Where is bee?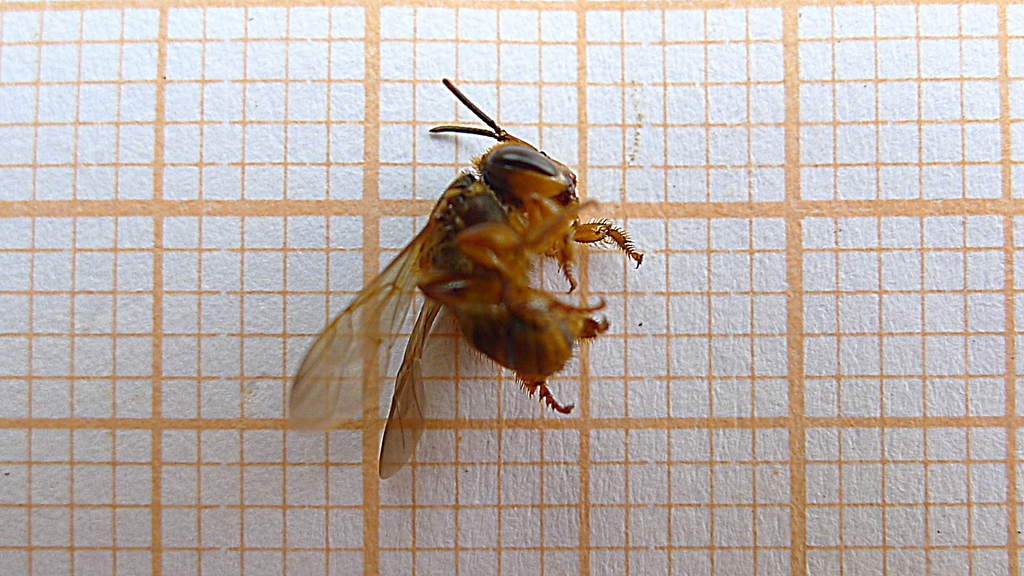
x1=262, y1=67, x2=658, y2=491.
